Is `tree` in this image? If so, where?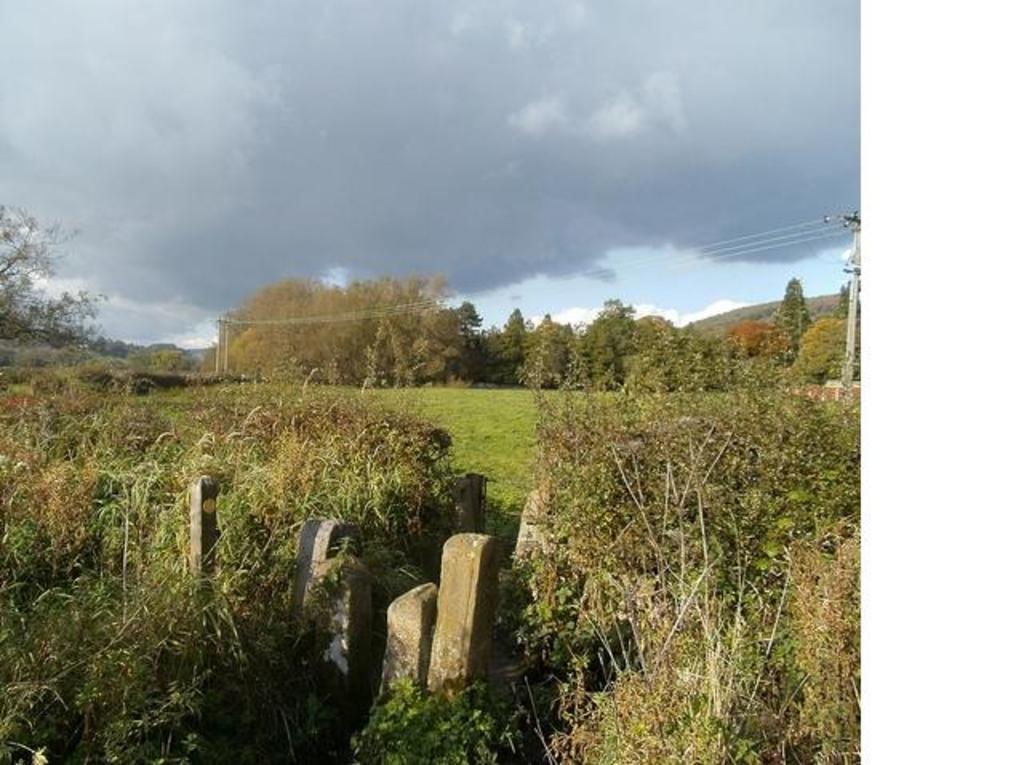
Yes, at 528,315,568,381.
